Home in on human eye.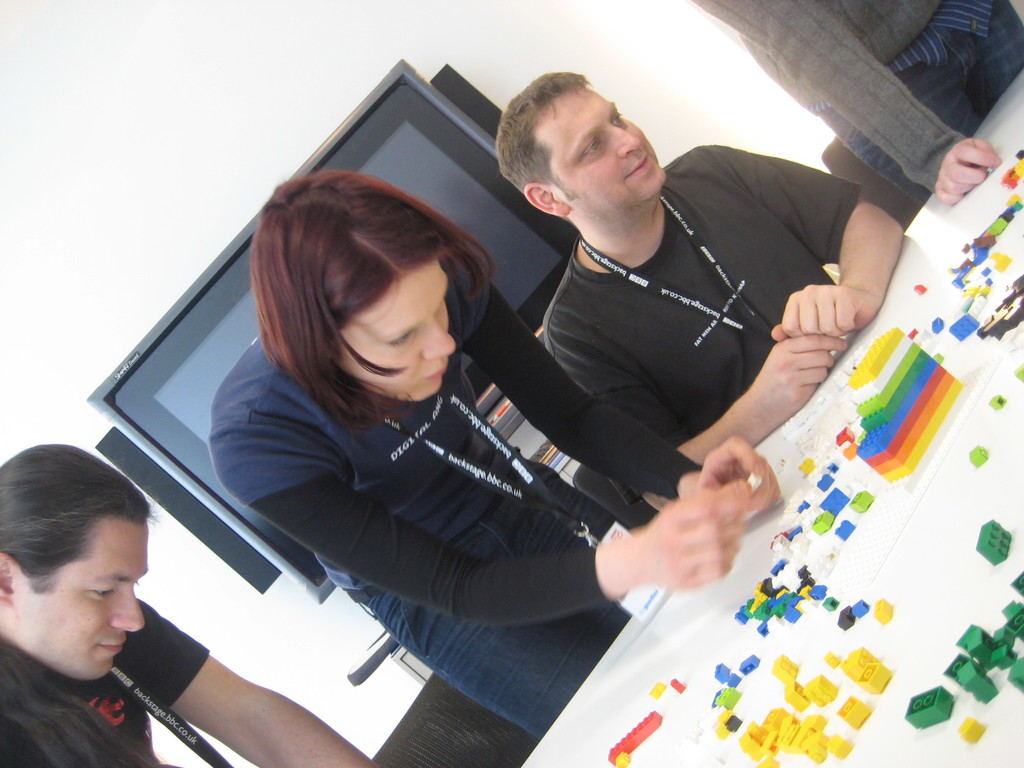
Homed in at box(582, 138, 600, 159).
